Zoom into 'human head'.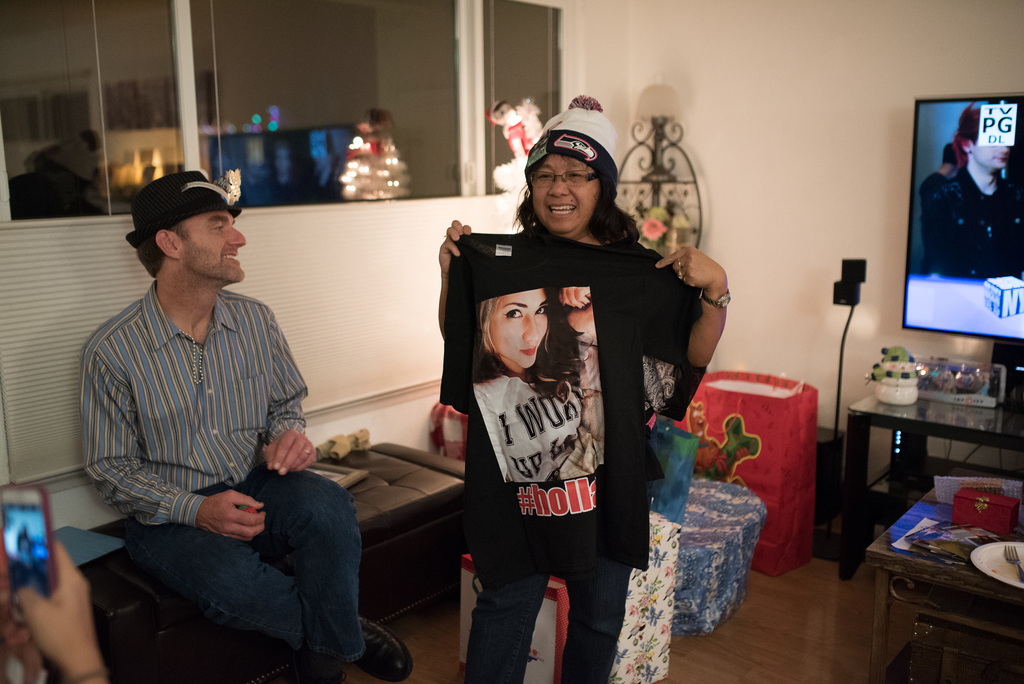
Zoom target: x1=479, y1=288, x2=553, y2=369.
